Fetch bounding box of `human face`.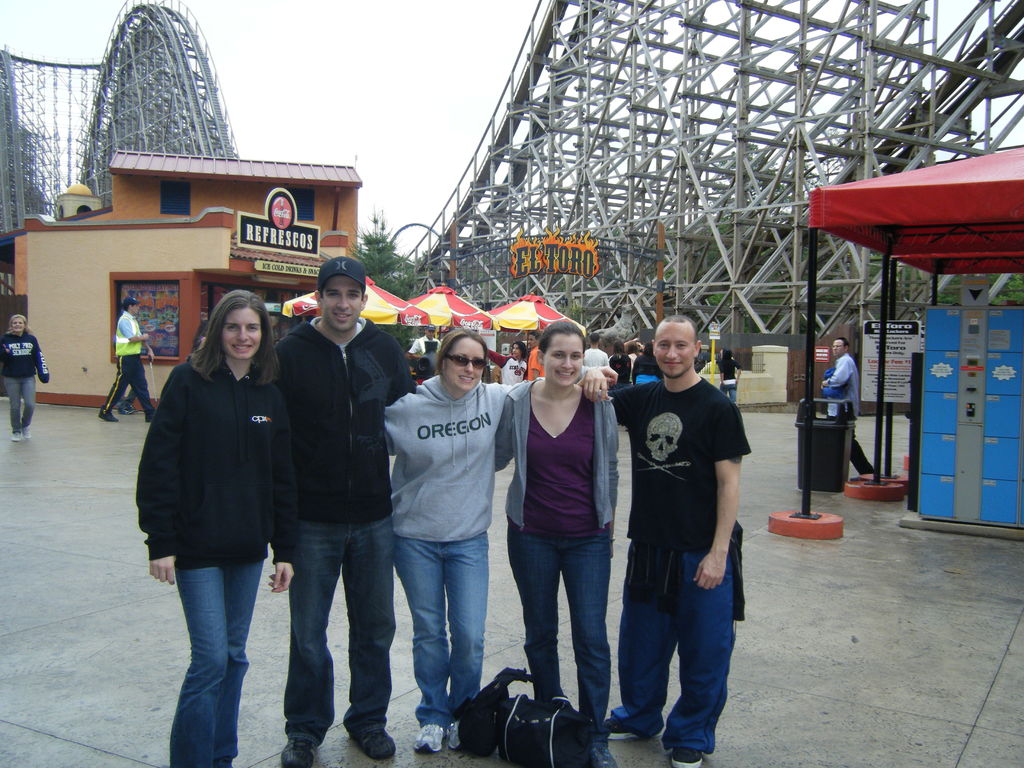
Bbox: x1=543, y1=333, x2=584, y2=388.
